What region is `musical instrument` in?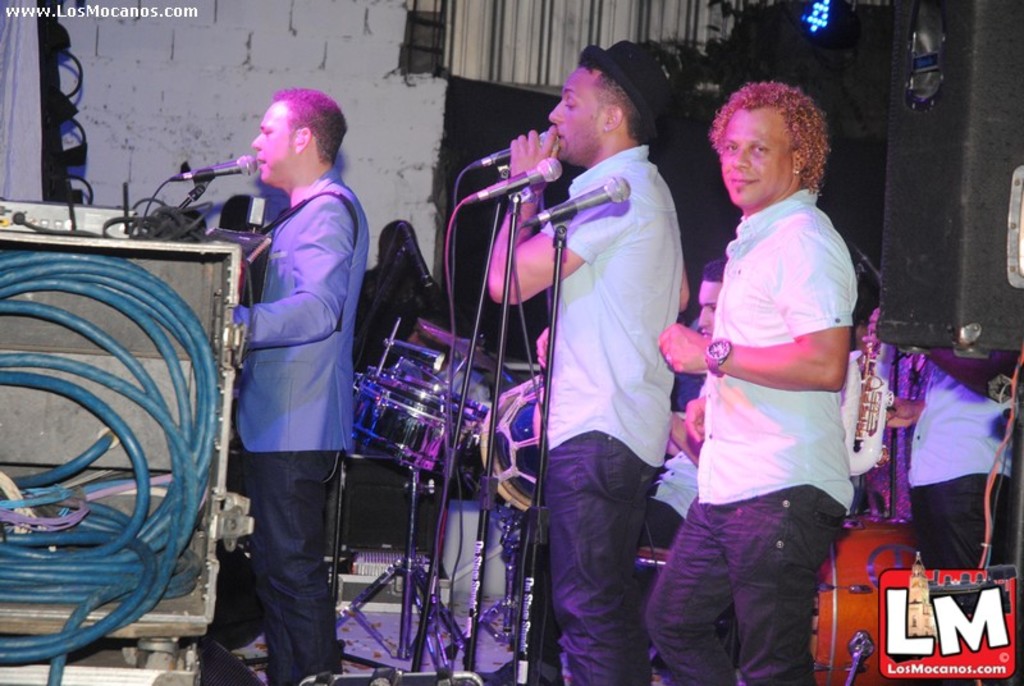
(840, 305, 895, 456).
